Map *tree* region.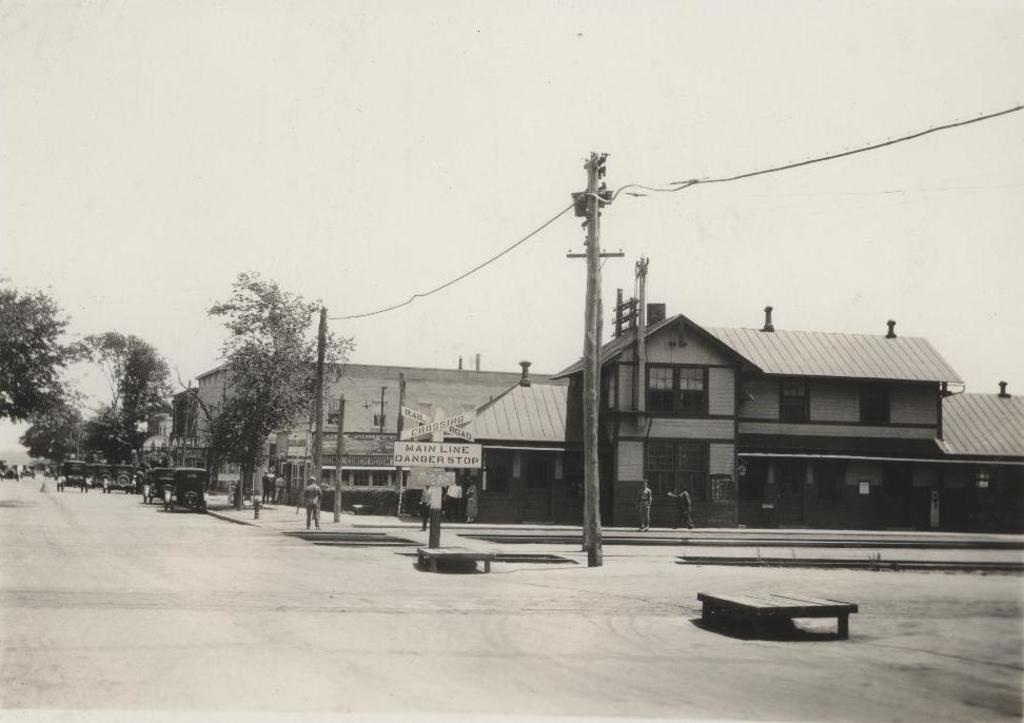
Mapped to bbox=[64, 329, 170, 466].
